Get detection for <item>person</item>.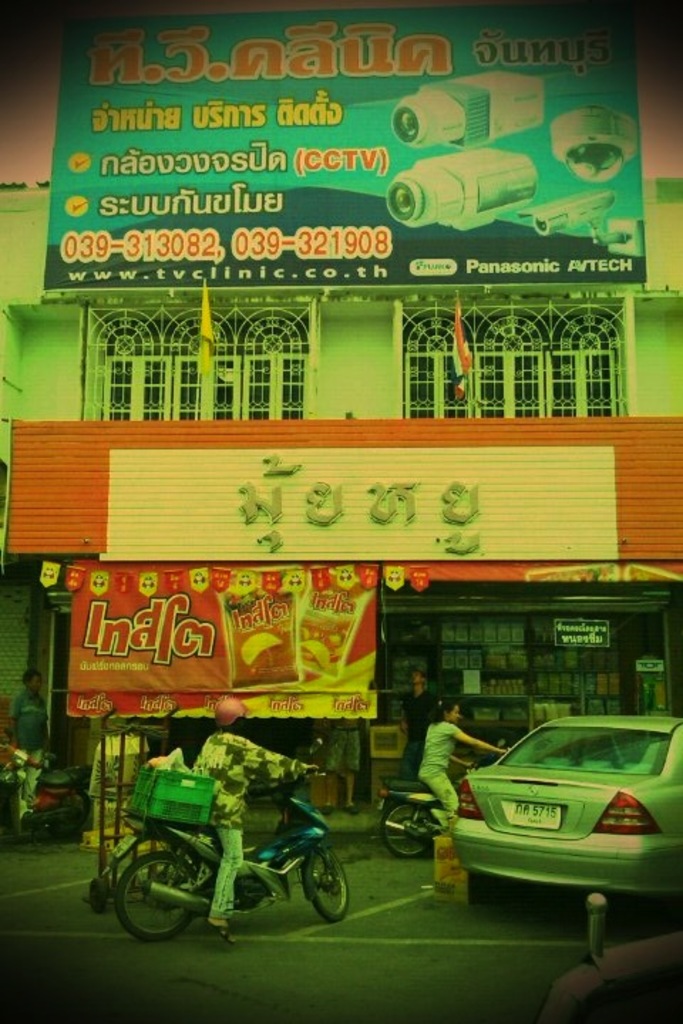
Detection: 189:693:320:940.
